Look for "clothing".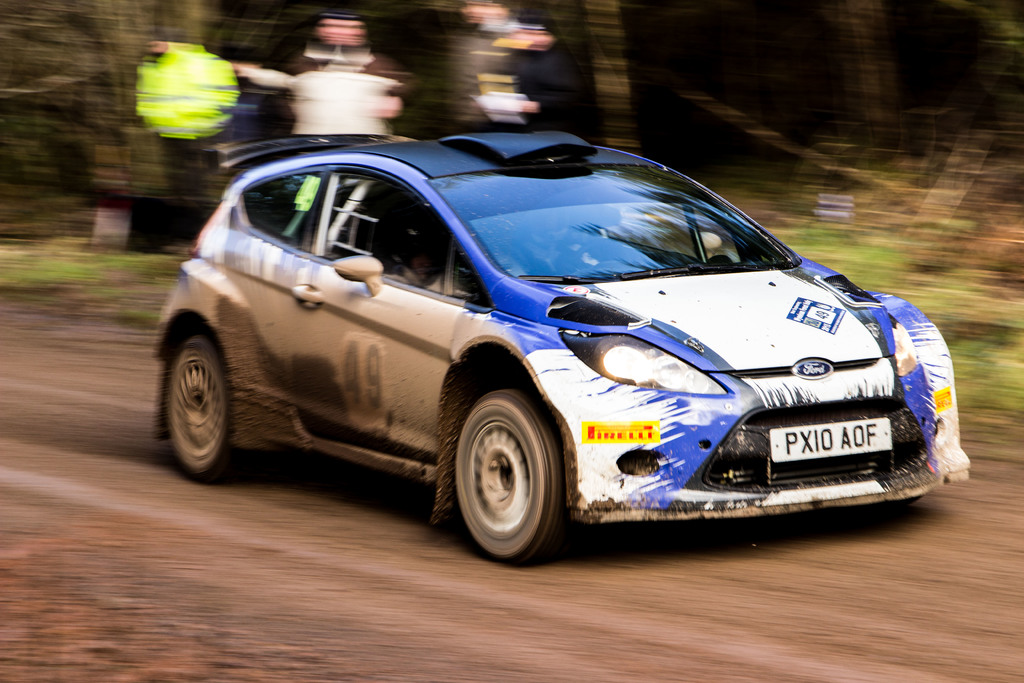
Found: region(456, 4, 606, 155).
